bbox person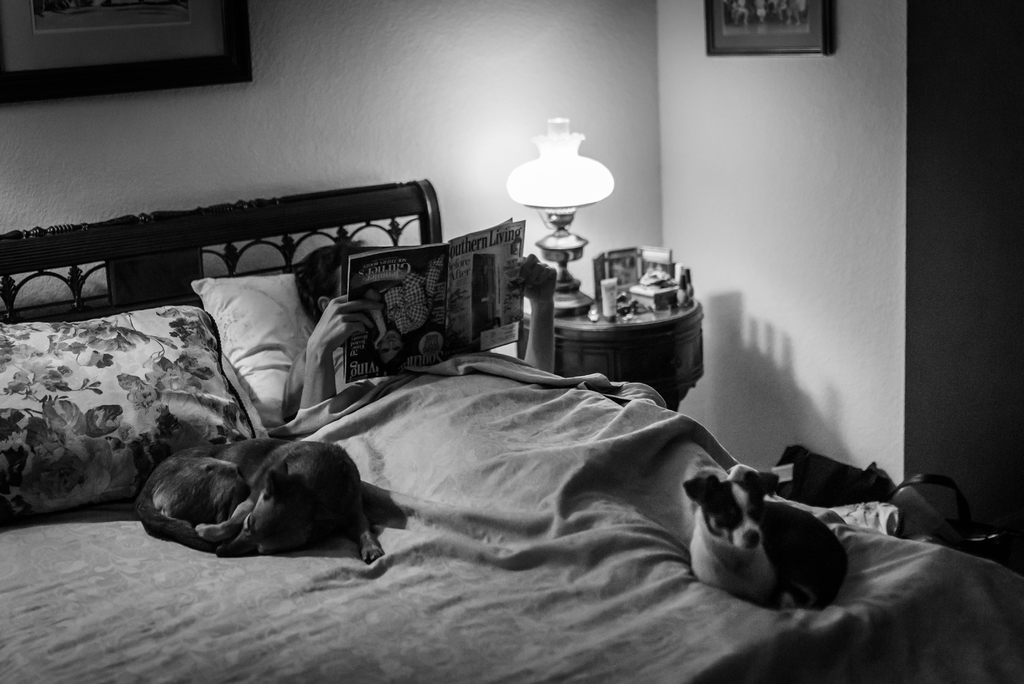
<bbox>281, 241, 557, 425</bbox>
